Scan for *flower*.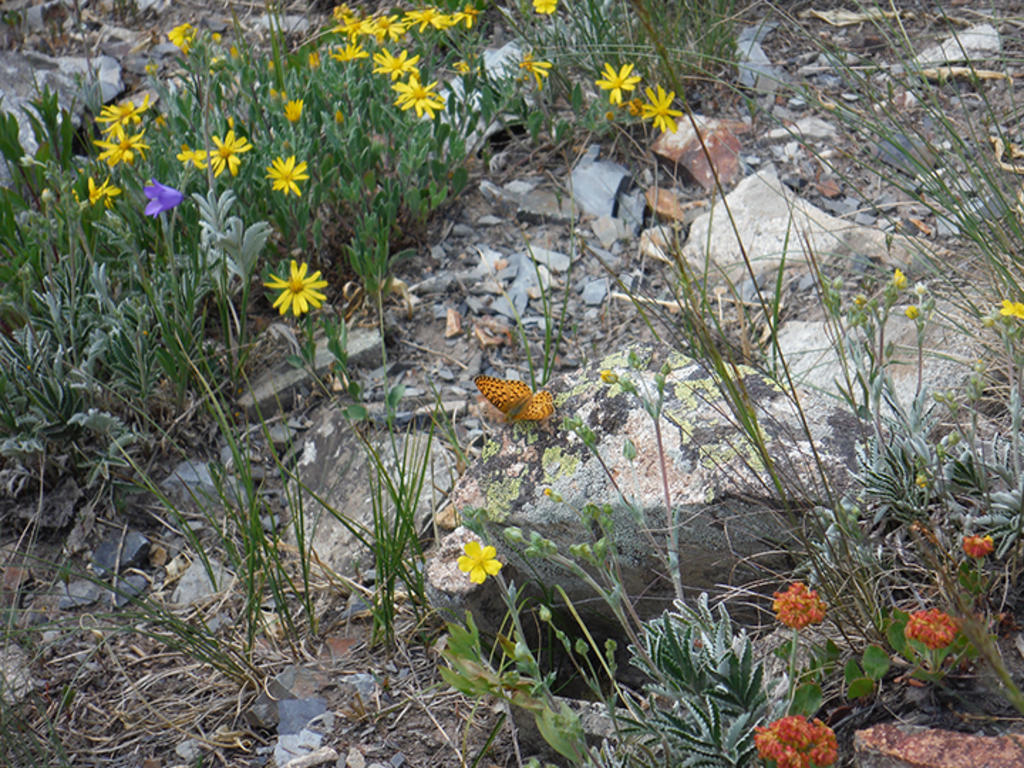
Scan result: bbox=(996, 299, 1023, 319).
